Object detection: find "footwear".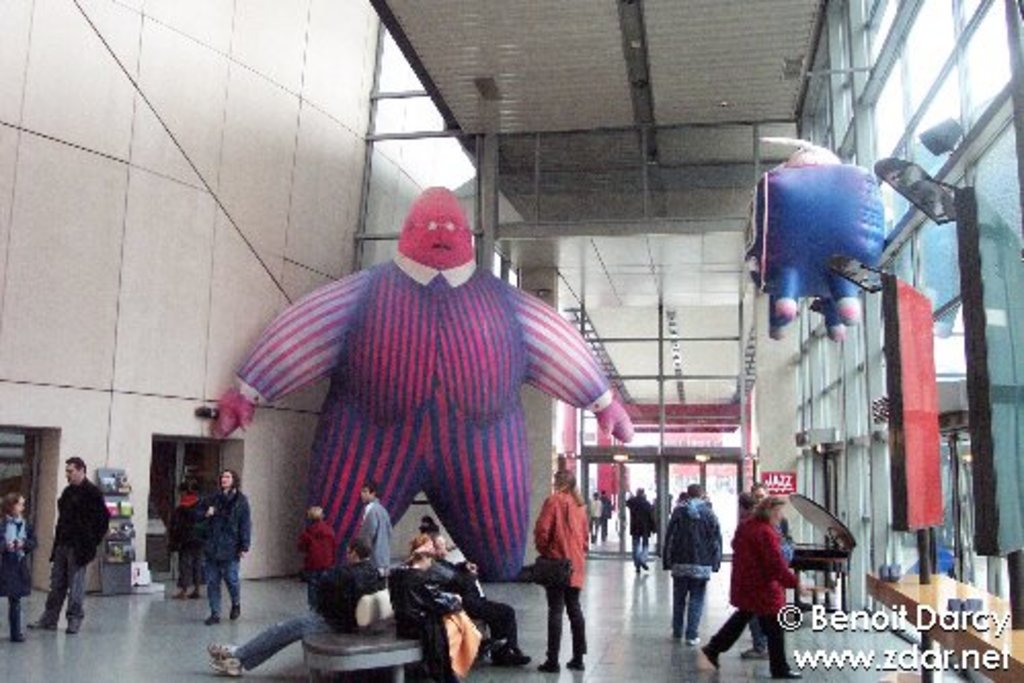
pyautogui.locateOnScreen(172, 582, 203, 605).
